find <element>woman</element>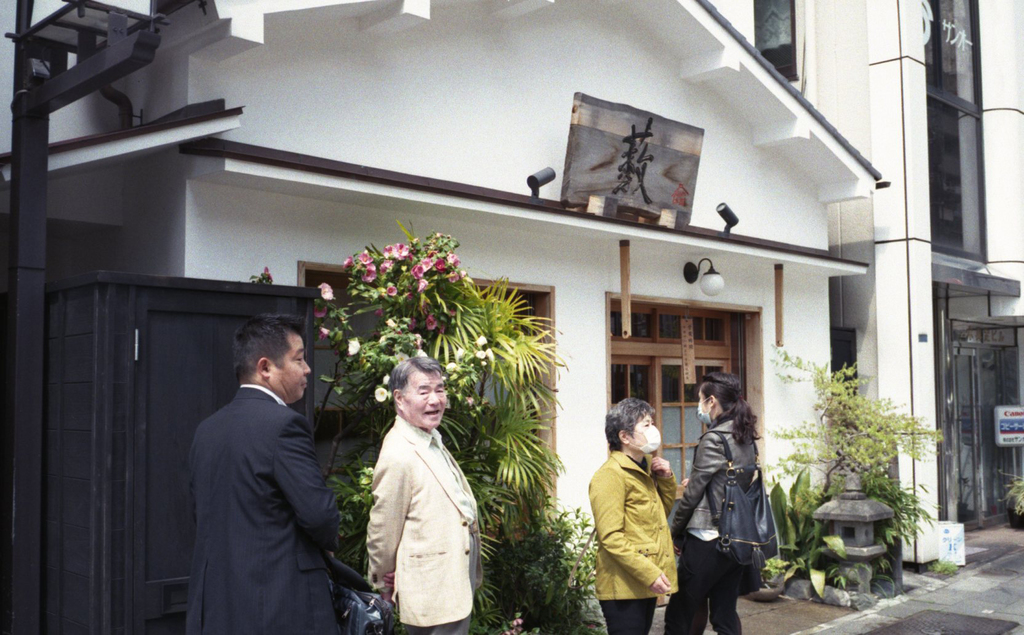
586/399/678/634
